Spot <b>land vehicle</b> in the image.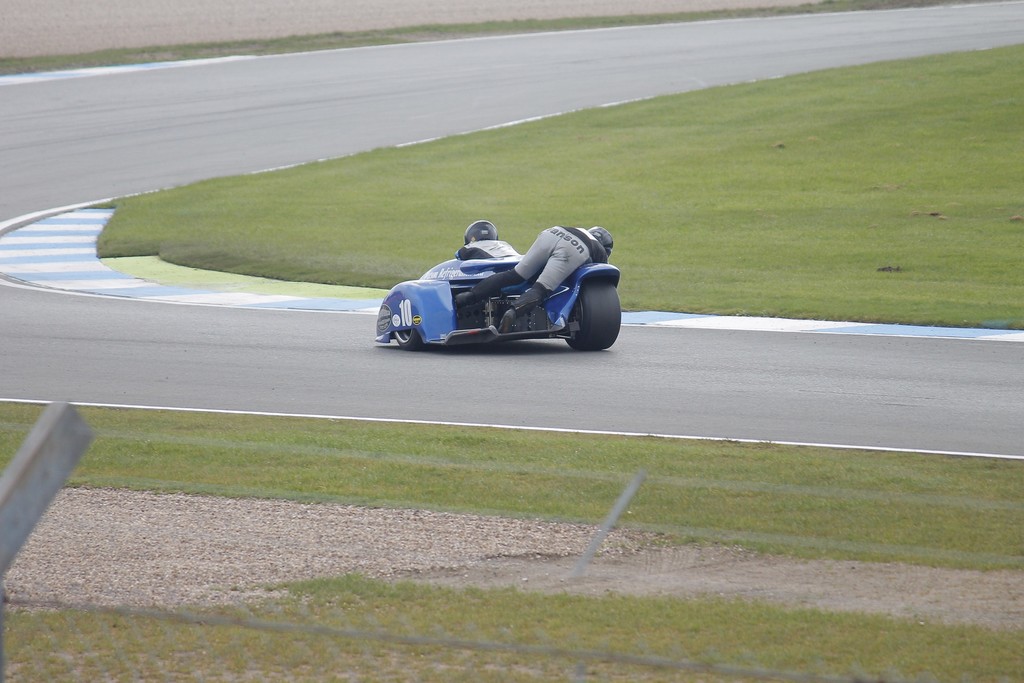
<b>land vehicle</b> found at box(376, 259, 620, 352).
